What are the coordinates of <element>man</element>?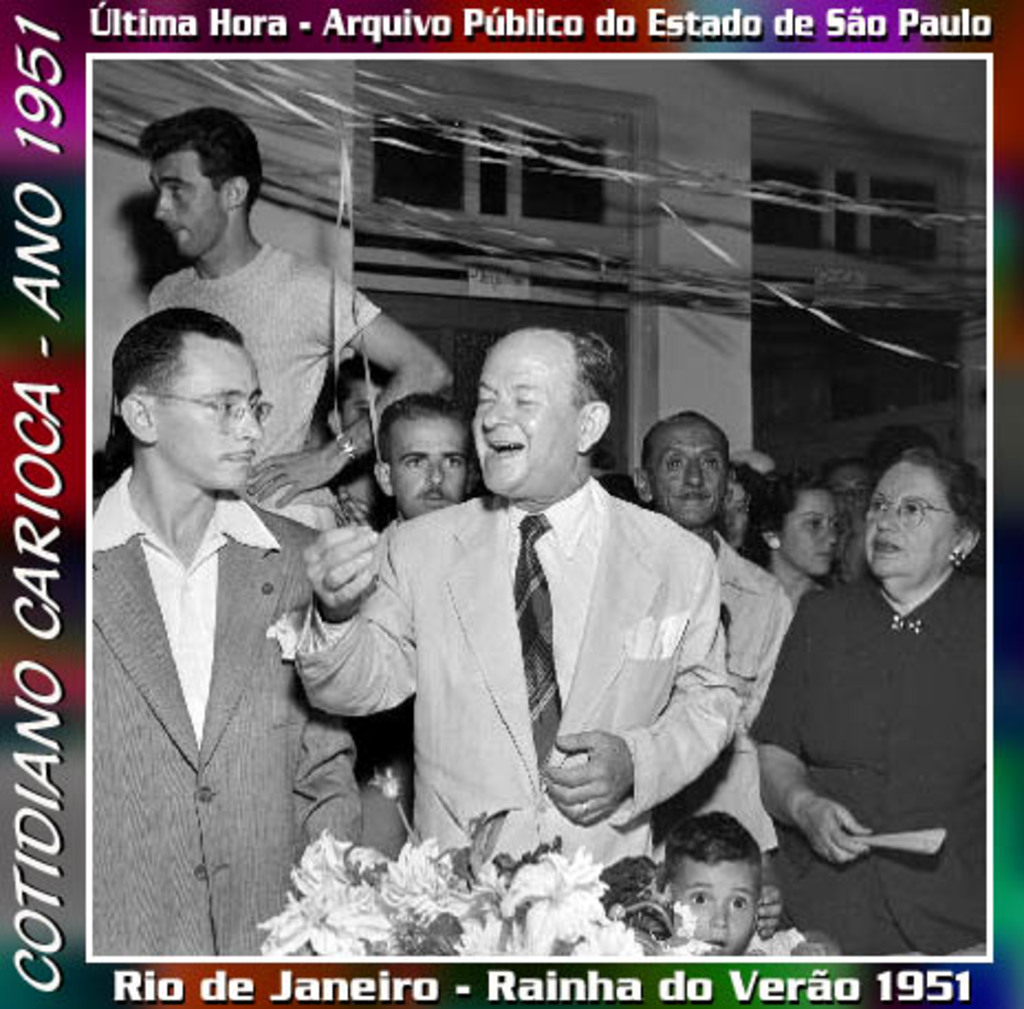
<bbox>333, 359, 392, 491</bbox>.
